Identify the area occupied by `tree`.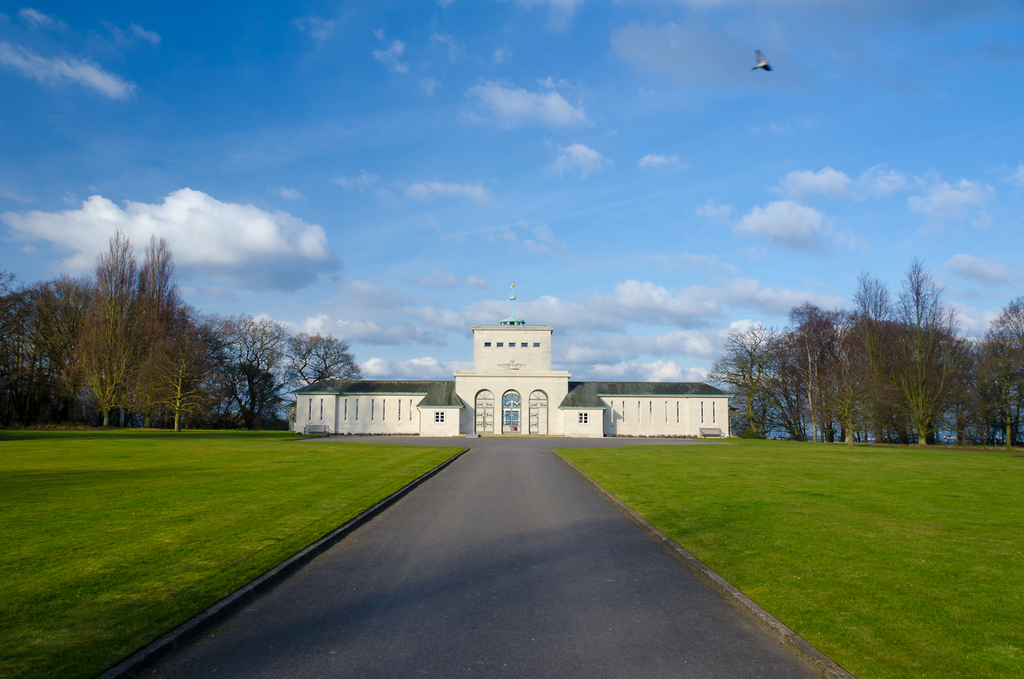
Area: <bbox>881, 253, 967, 446</bbox>.
